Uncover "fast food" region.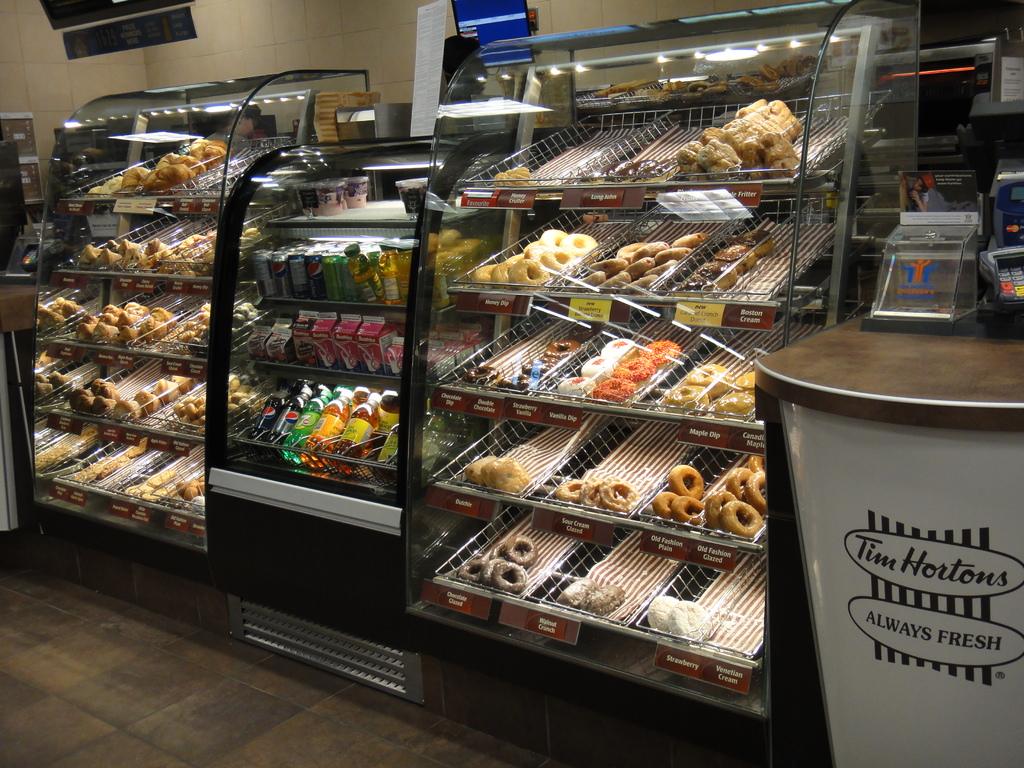
Uncovered: BBox(668, 463, 705, 500).
